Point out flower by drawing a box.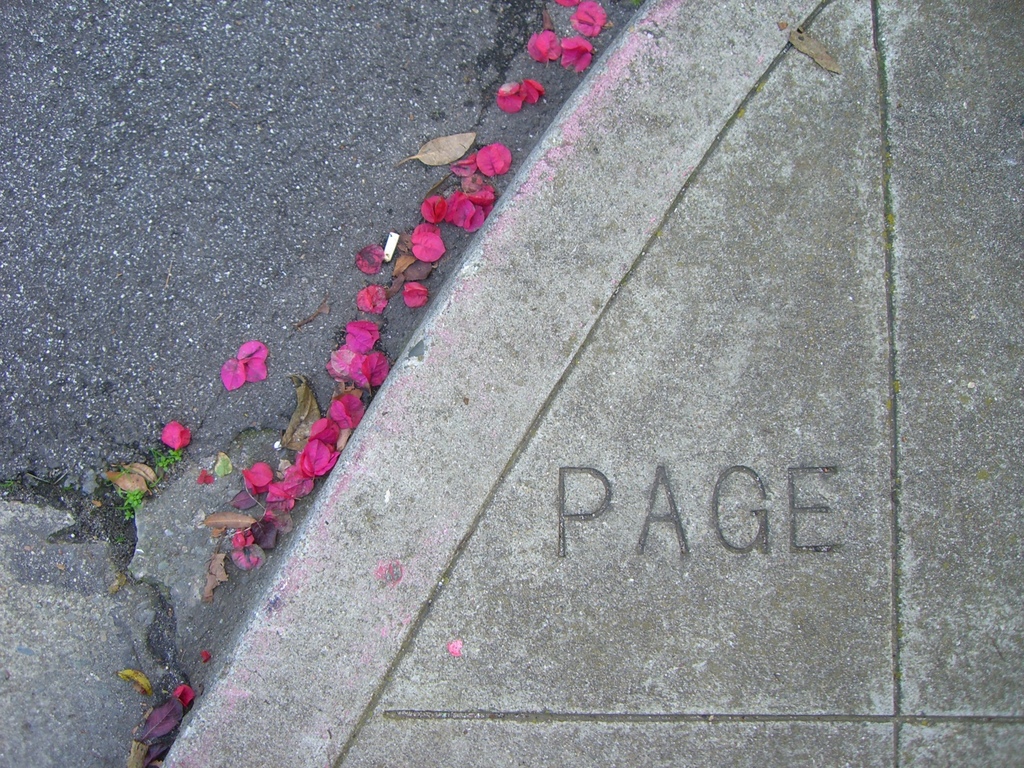
left=356, top=287, right=390, bottom=312.
